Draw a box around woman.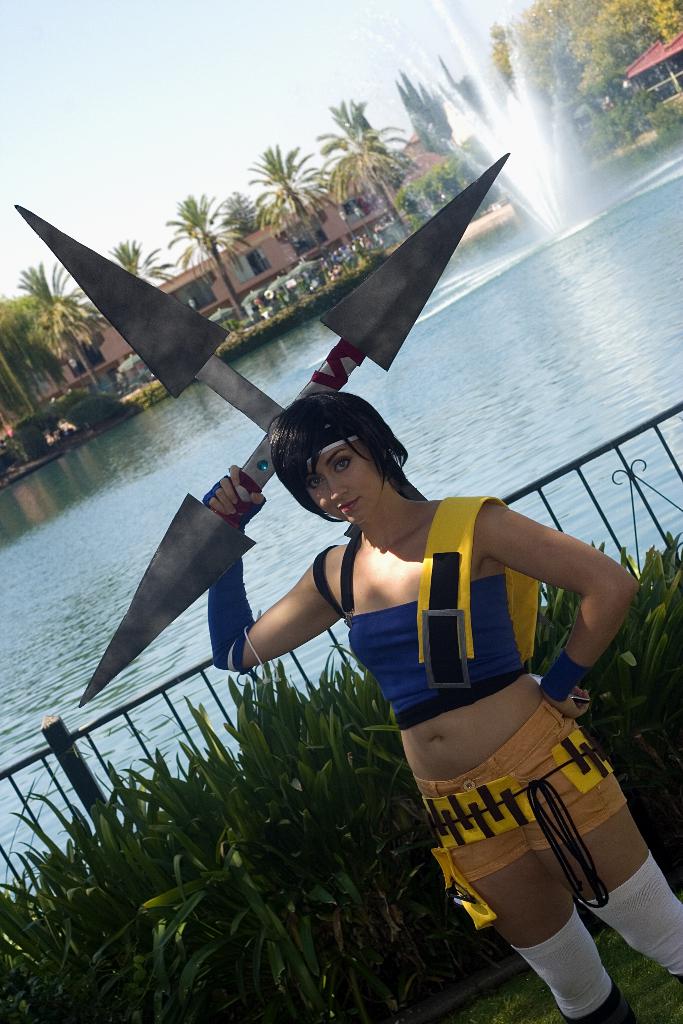
rect(172, 299, 632, 1013).
